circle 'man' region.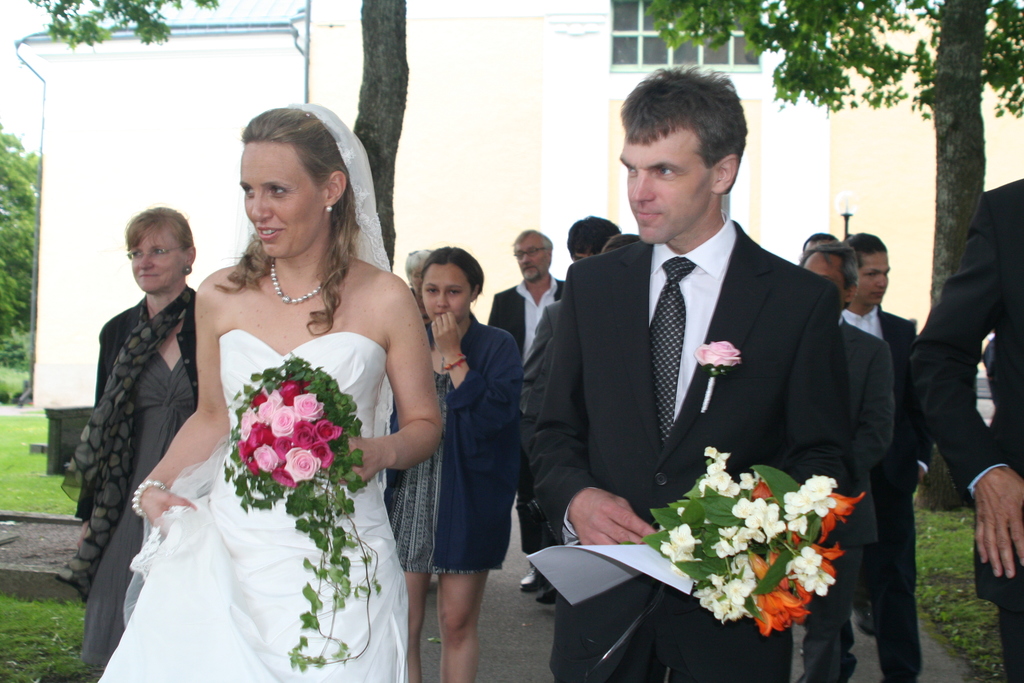
Region: Rect(488, 231, 564, 588).
